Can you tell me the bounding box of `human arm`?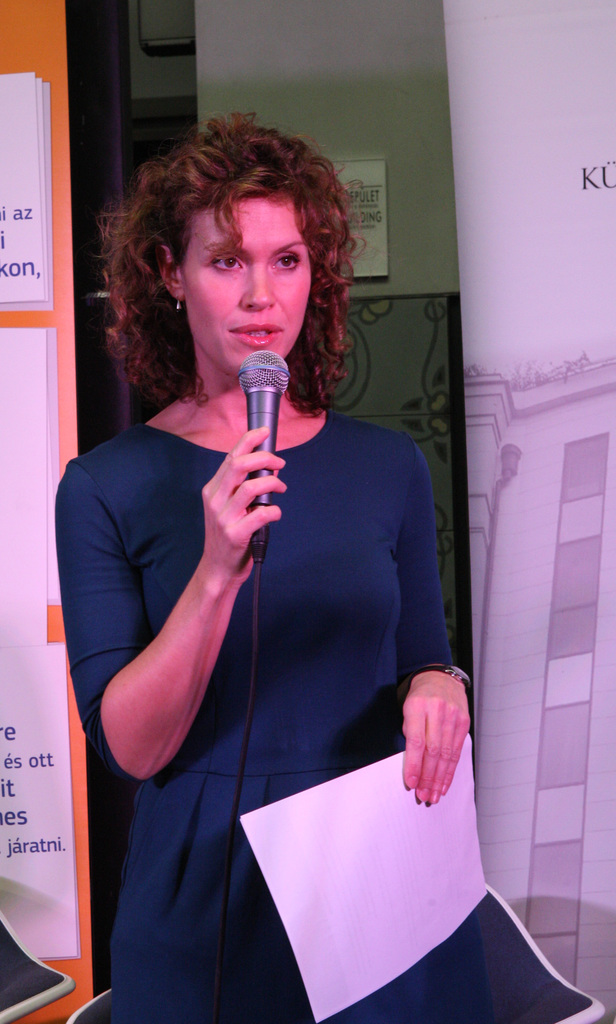
bbox=(373, 431, 473, 817).
